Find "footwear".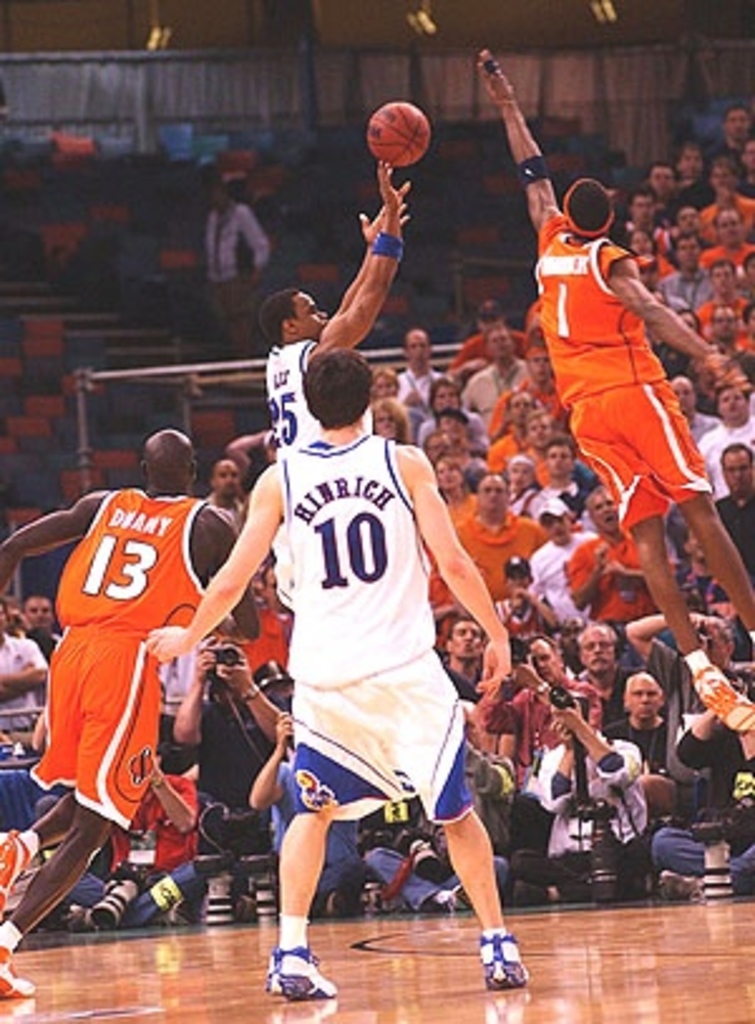
crop(262, 949, 340, 999).
